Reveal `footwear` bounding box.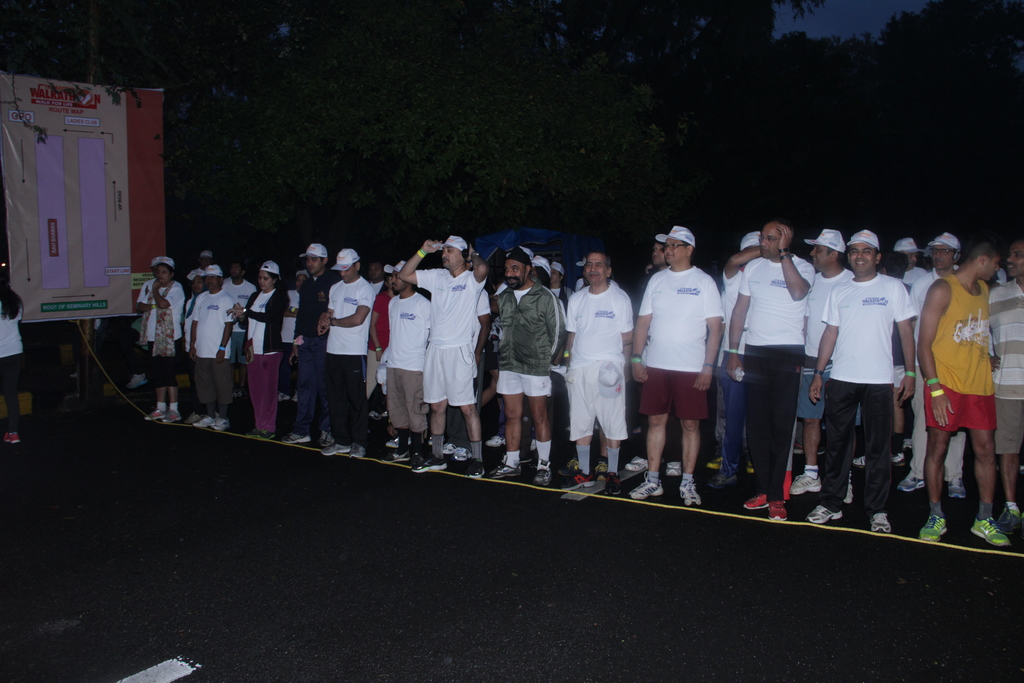
Revealed: 527,442,534,450.
